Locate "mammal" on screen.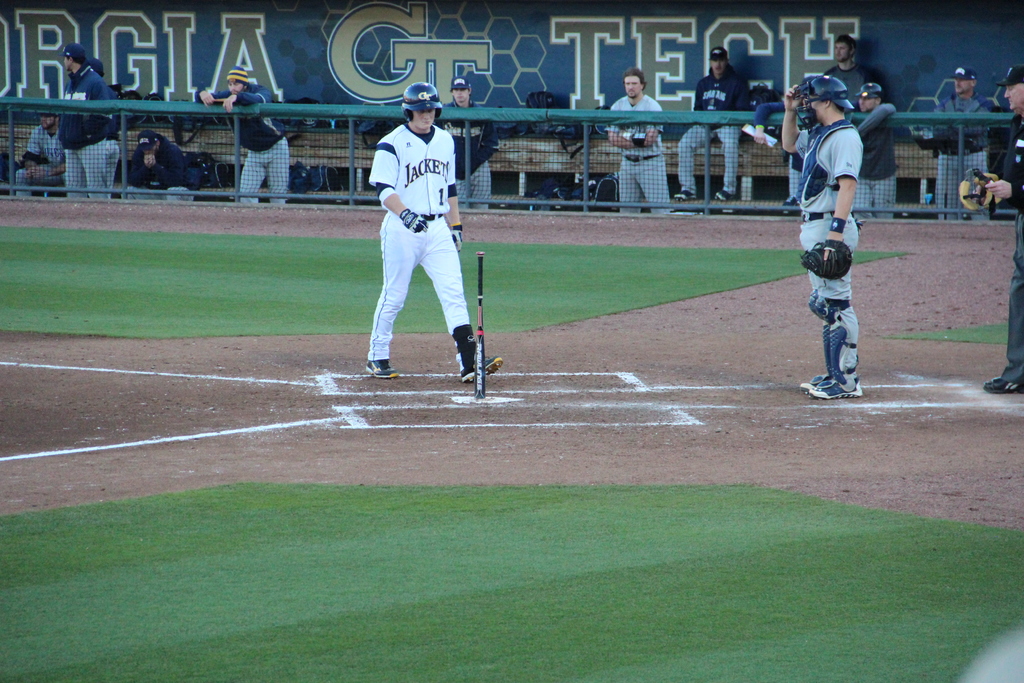
On screen at {"x1": 682, "y1": 48, "x2": 753, "y2": 204}.
